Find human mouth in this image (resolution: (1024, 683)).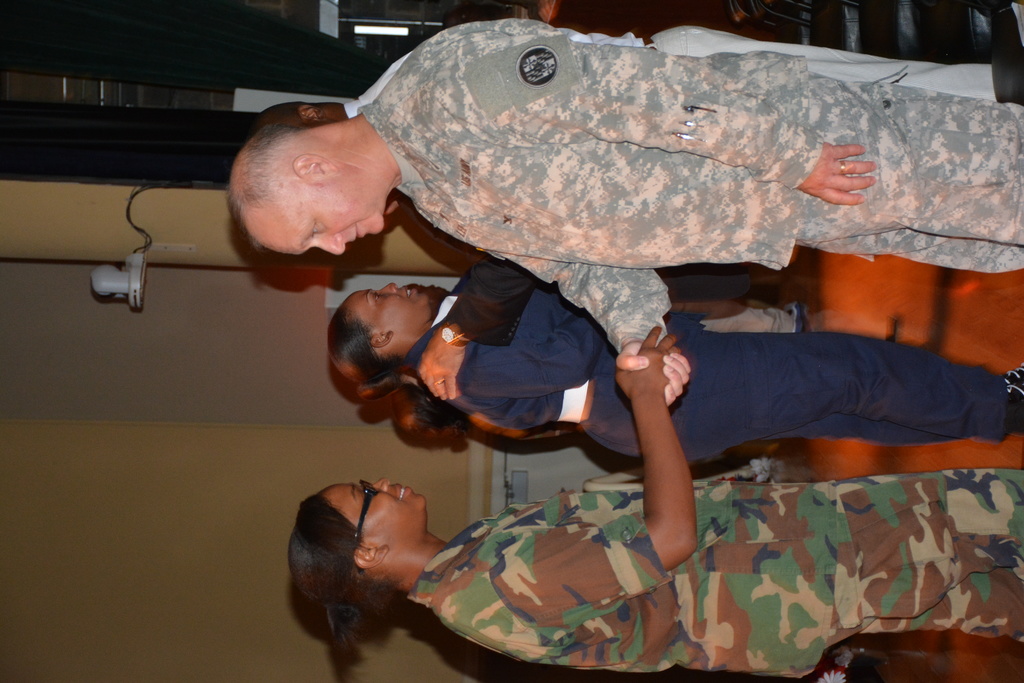
397/484/413/500.
